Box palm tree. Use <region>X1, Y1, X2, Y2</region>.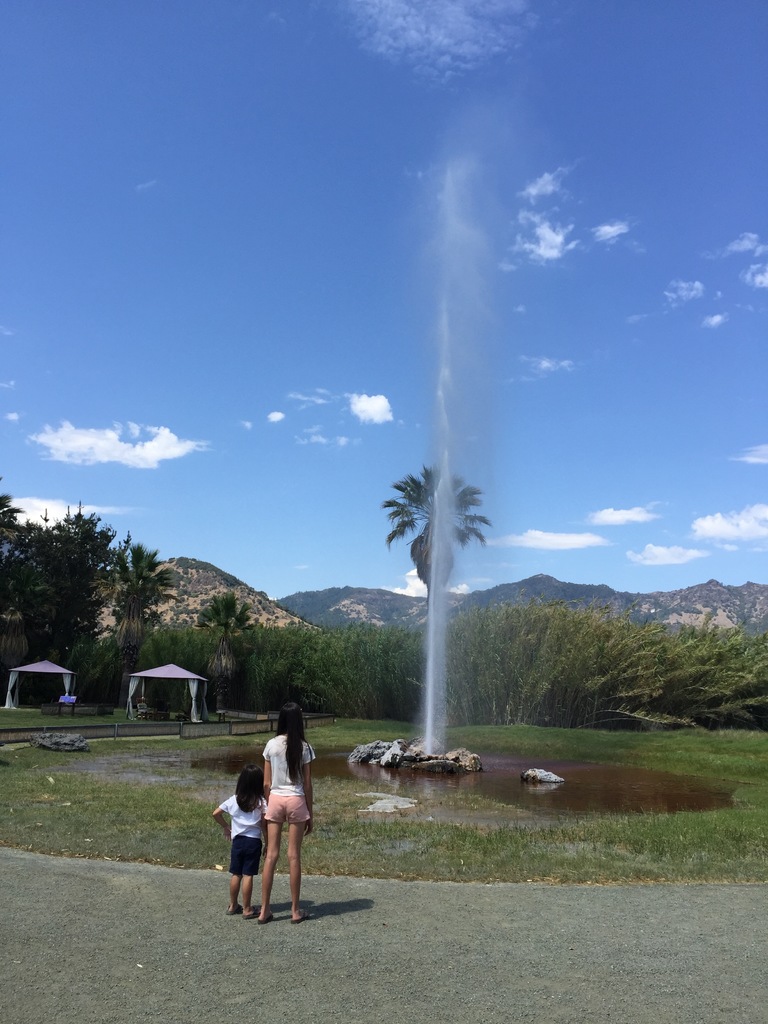
<region>189, 587, 255, 632</region>.
